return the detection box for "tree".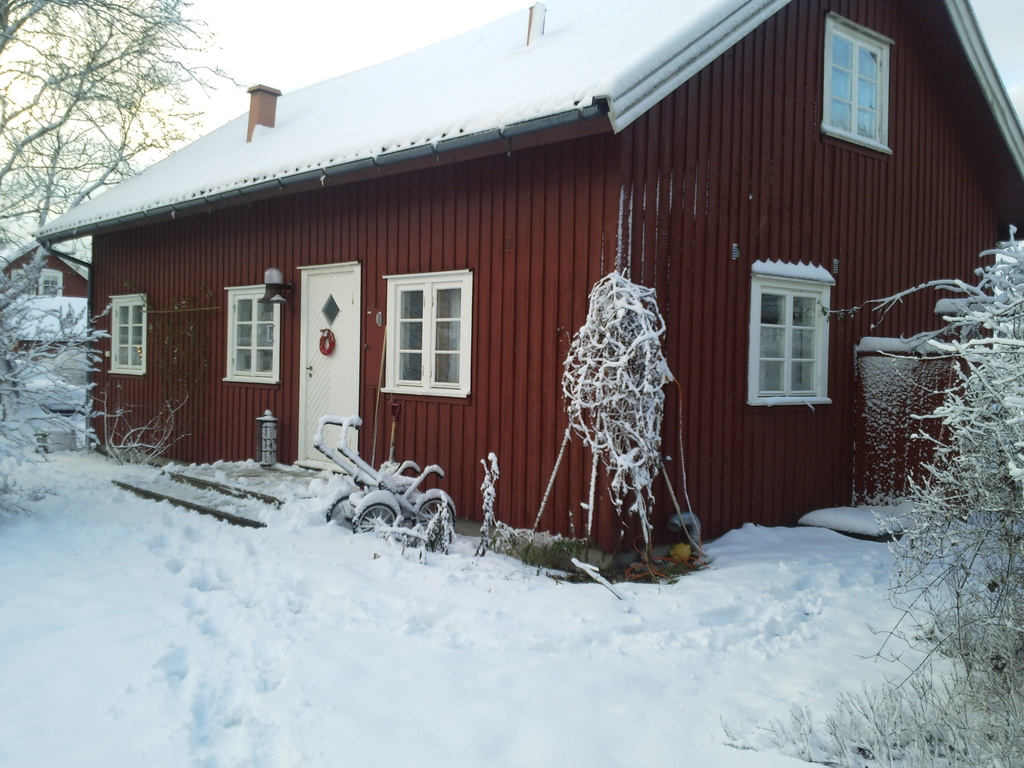
rect(710, 214, 1023, 767).
